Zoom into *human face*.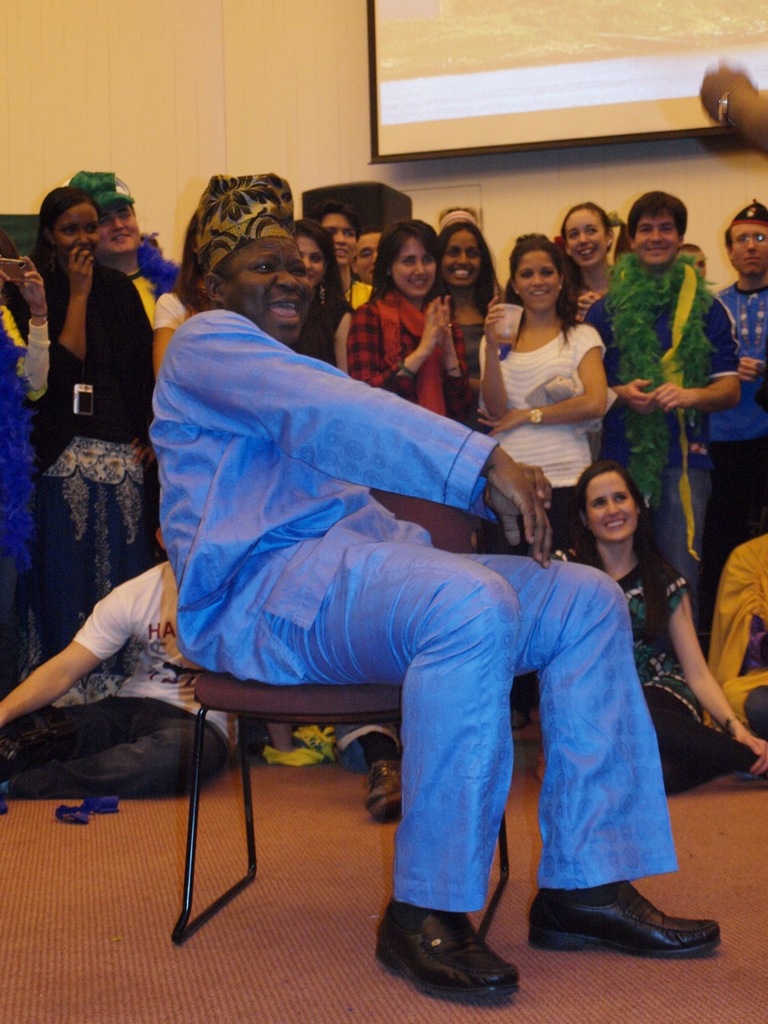
Zoom target: l=297, t=230, r=323, b=291.
